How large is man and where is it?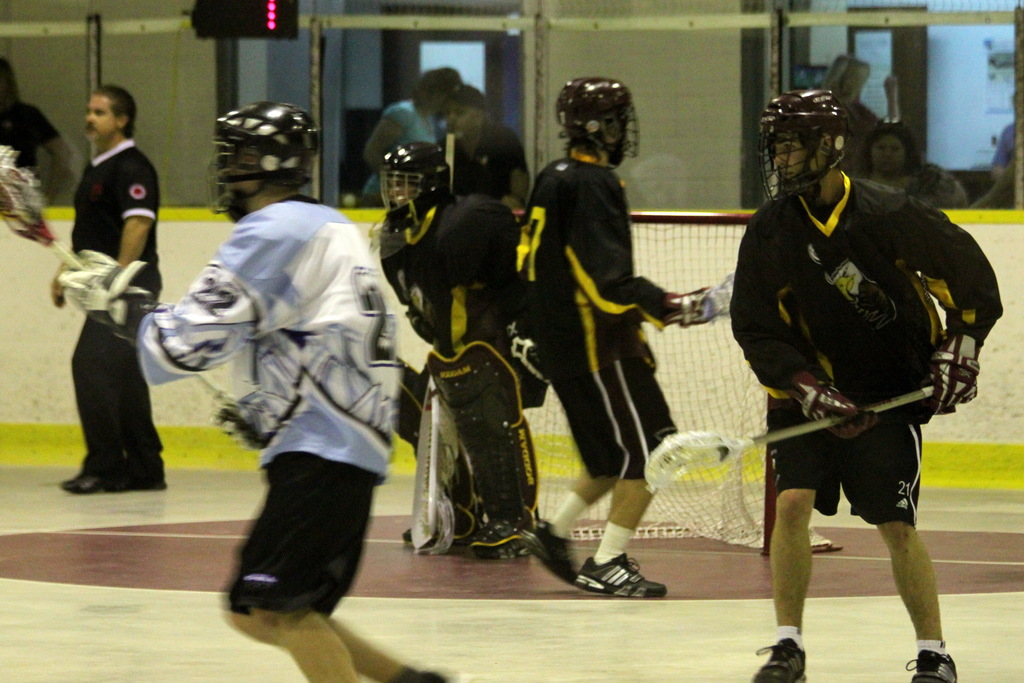
Bounding box: BBox(0, 53, 67, 204).
